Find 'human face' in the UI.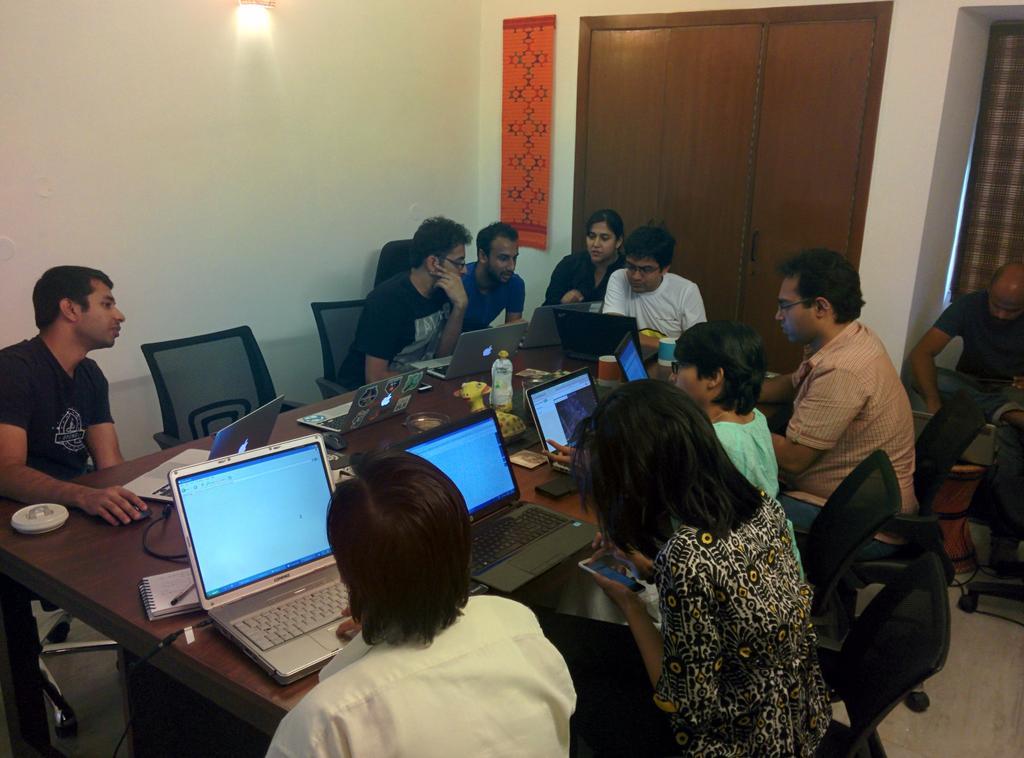
UI element at x1=489 y1=234 x2=517 y2=281.
